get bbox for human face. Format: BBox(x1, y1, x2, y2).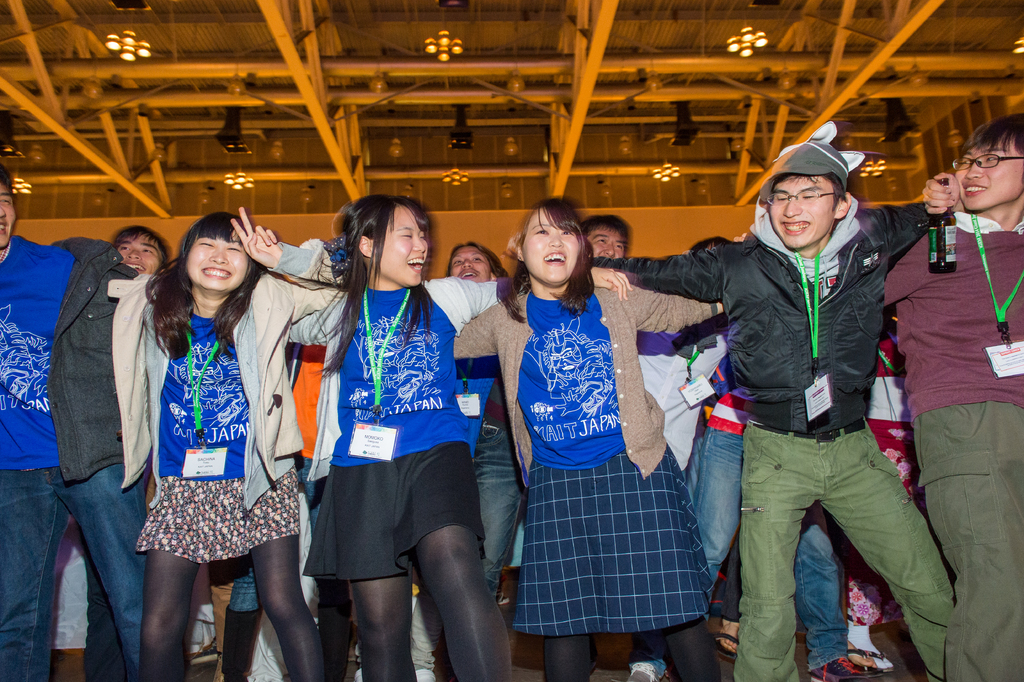
BBox(525, 215, 575, 282).
